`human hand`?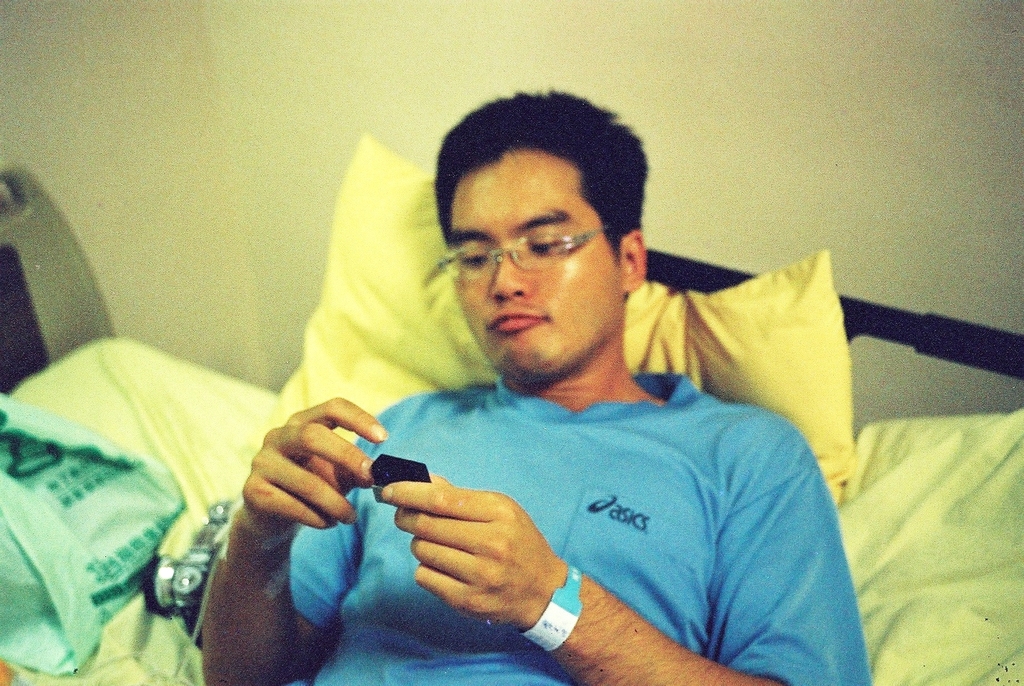
left=362, top=468, right=573, bottom=630
